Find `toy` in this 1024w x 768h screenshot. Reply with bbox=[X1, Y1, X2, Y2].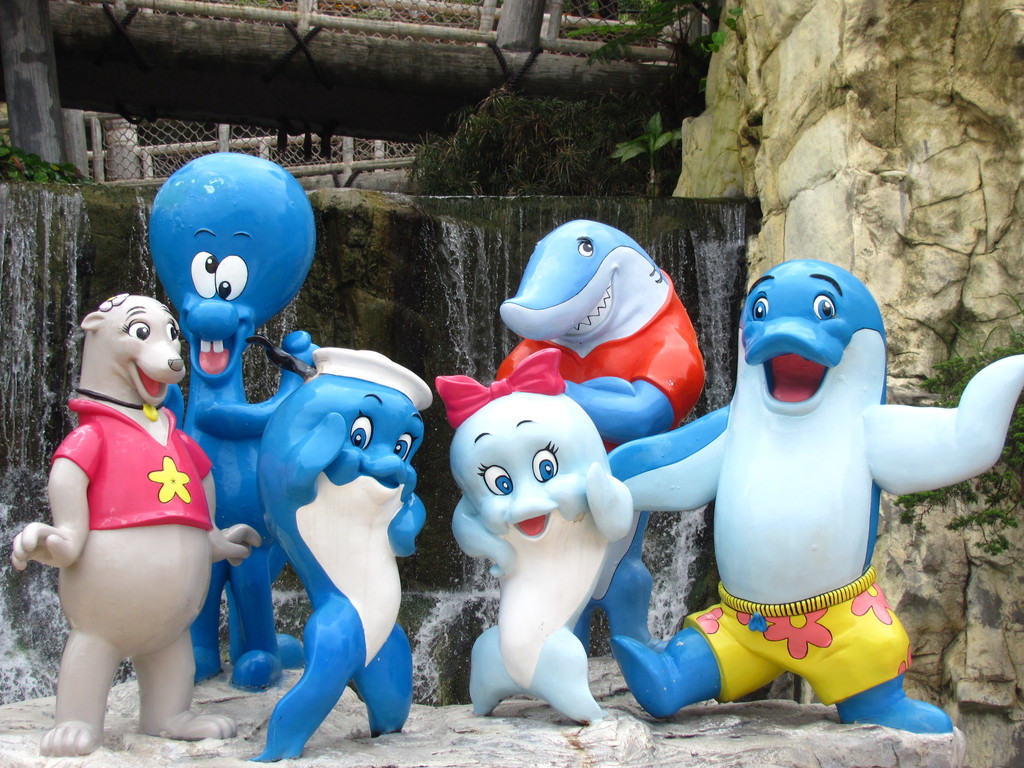
bbox=[150, 151, 314, 689].
